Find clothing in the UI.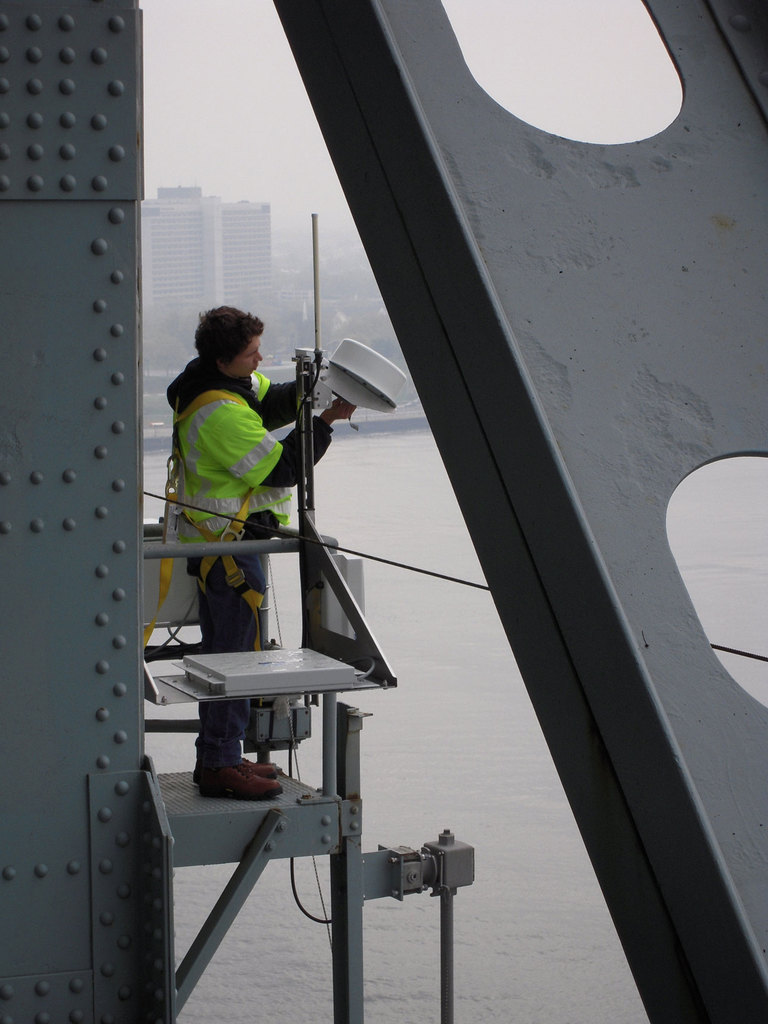
UI element at [160,326,291,566].
